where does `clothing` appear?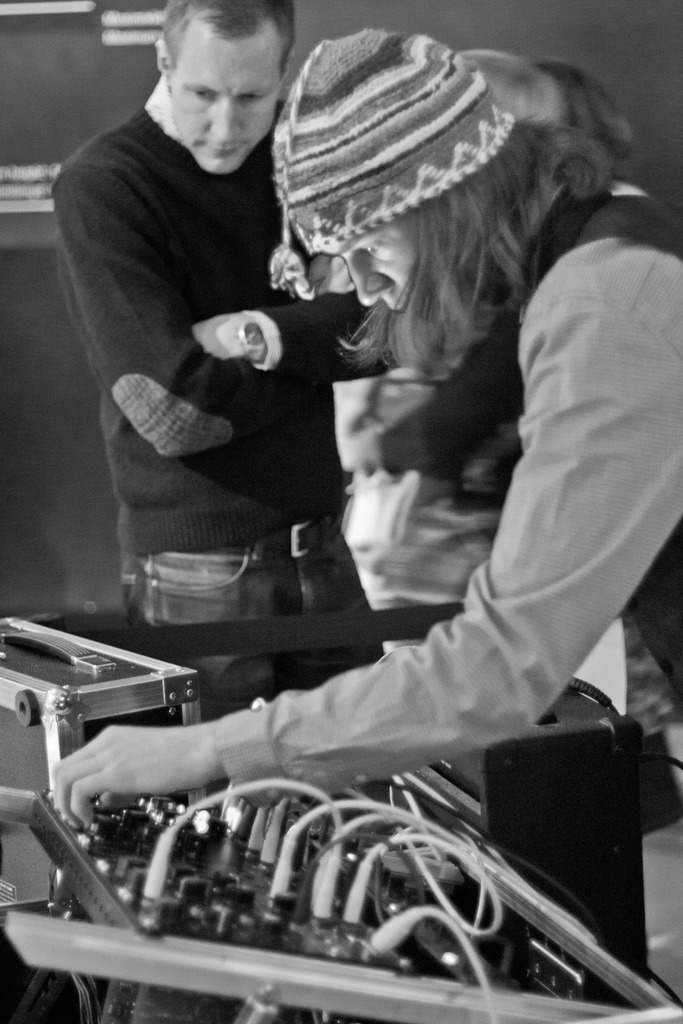
Appears at [49, 10, 377, 660].
